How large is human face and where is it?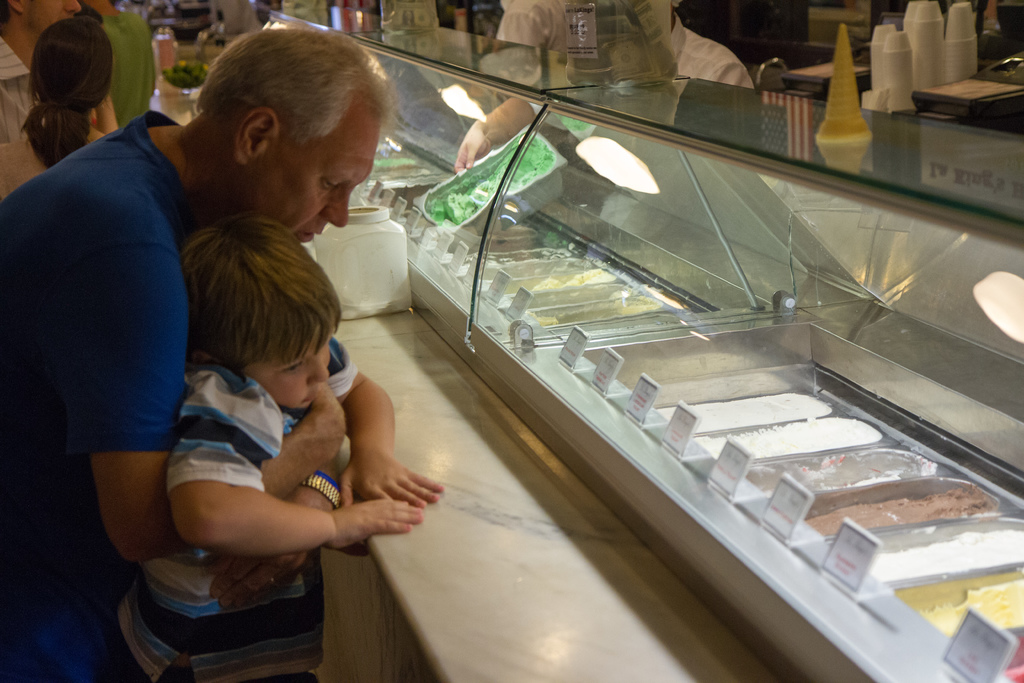
Bounding box: locate(243, 327, 330, 422).
